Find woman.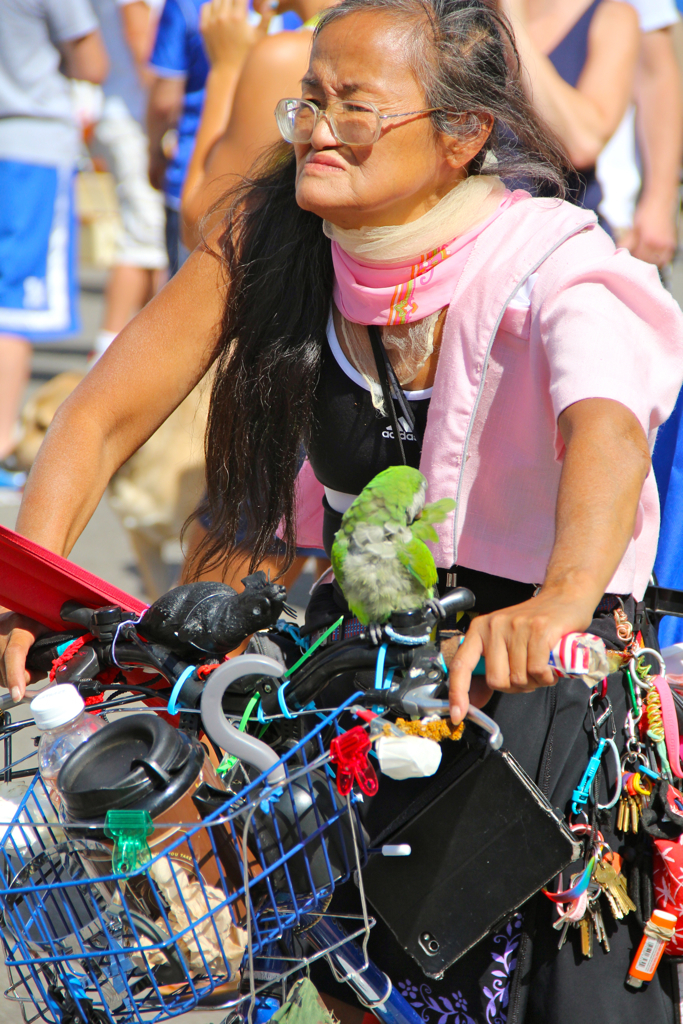
box(78, 246, 636, 971).
